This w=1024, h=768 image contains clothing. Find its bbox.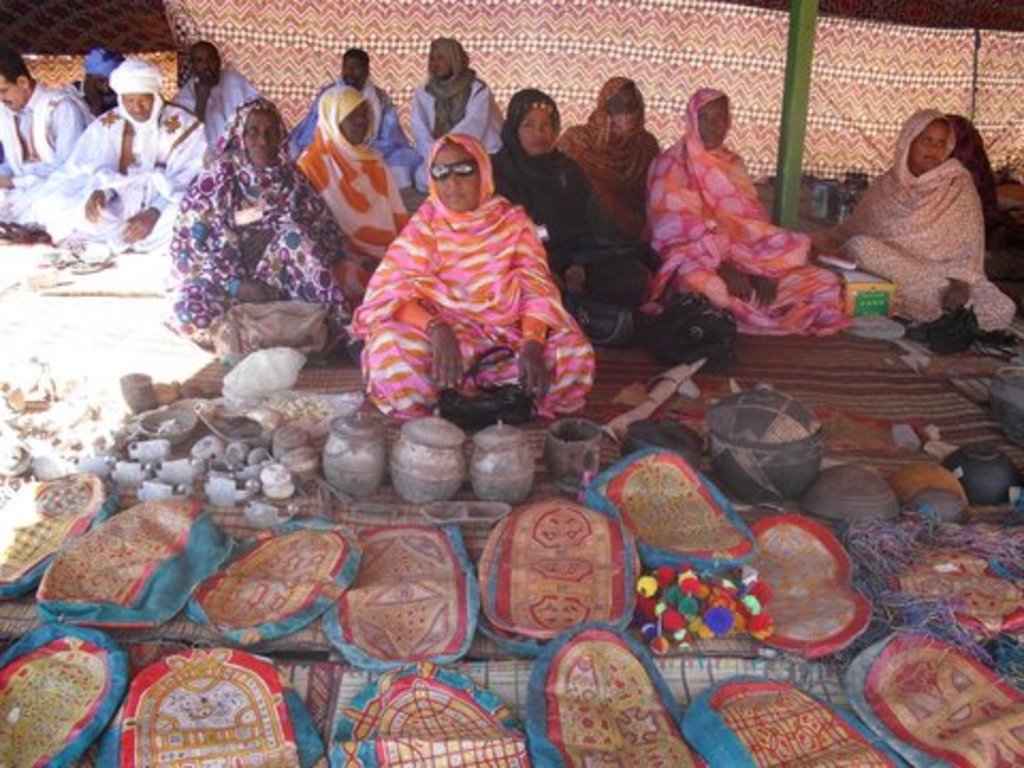
bbox(297, 49, 418, 190).
